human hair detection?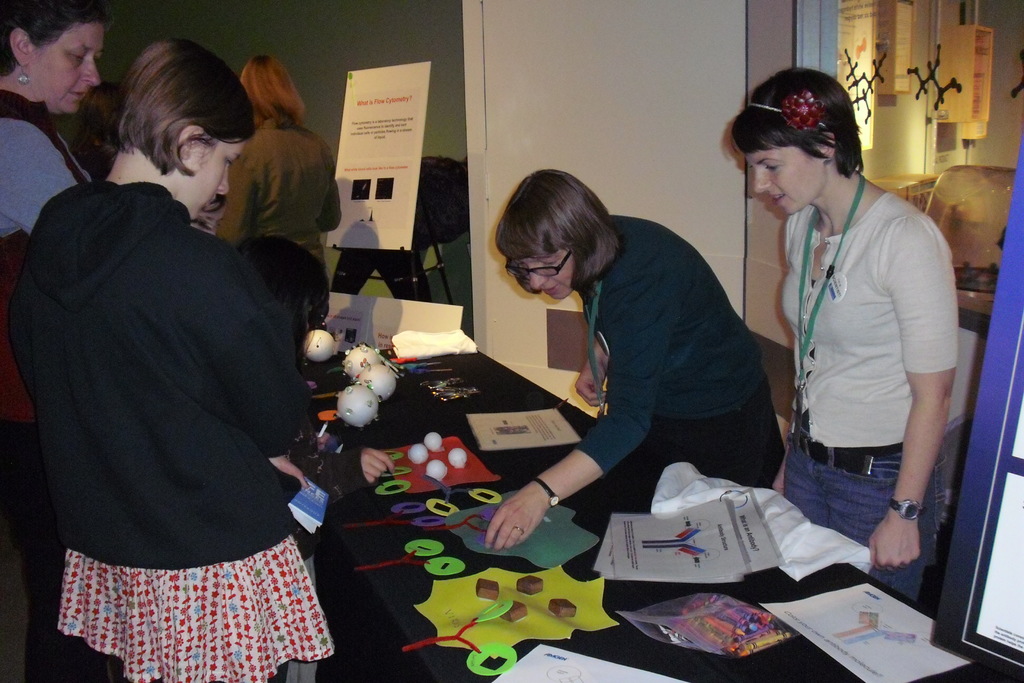
select_region(234, 53, 304, 129)
